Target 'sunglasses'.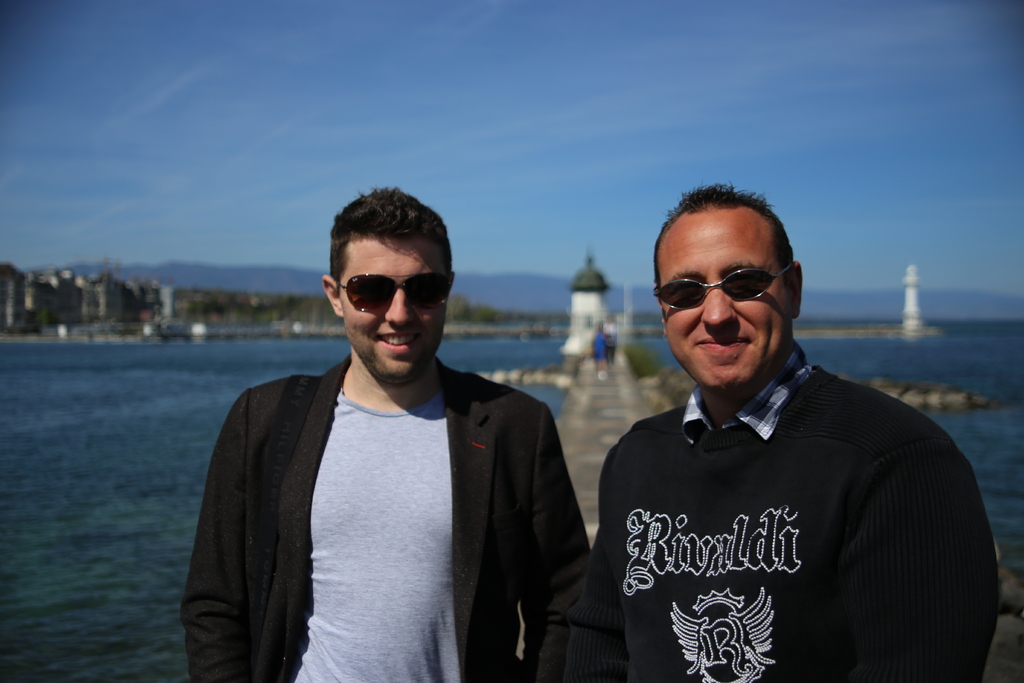
Target region: x1=655 y1=262 x2=795 y2=309.
